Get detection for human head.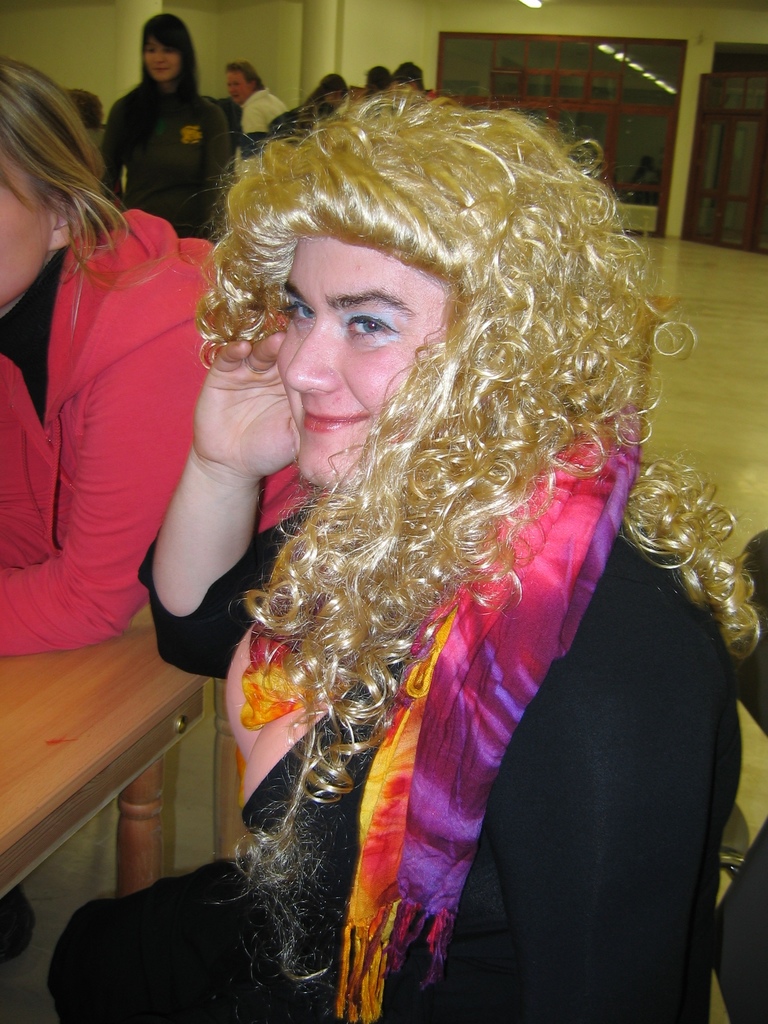
Detection: bbox=[138, 9, 202, 84].
